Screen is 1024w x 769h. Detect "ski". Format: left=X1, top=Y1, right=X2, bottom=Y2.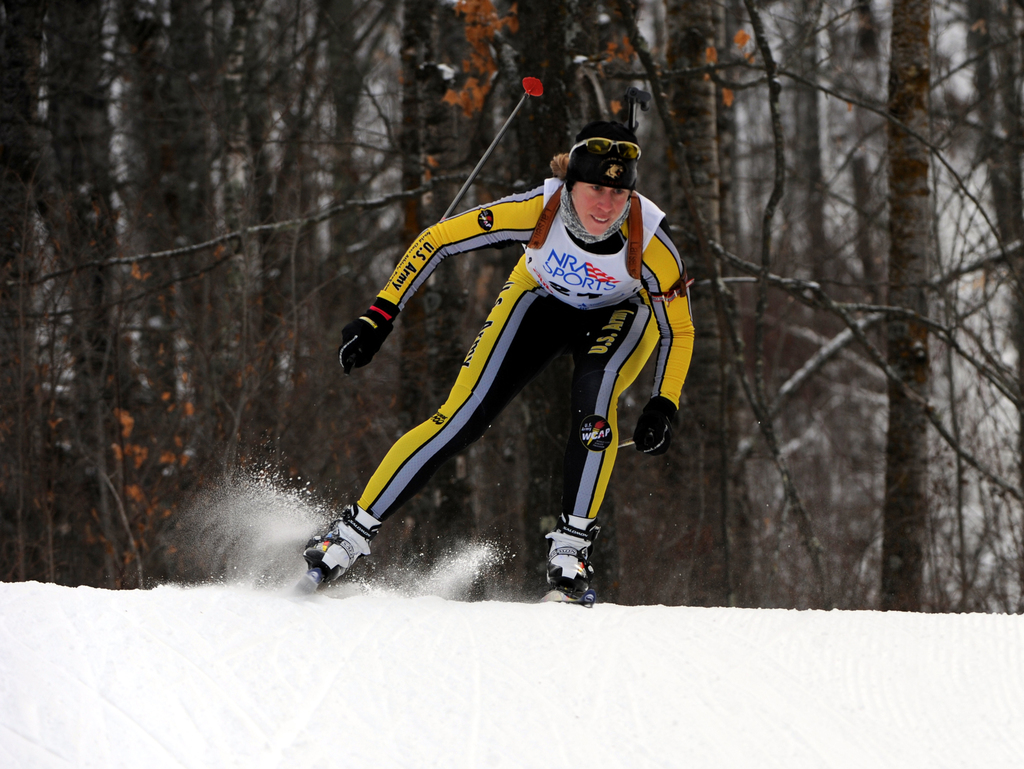
left=300, top=269, right=731, bottom=601.
